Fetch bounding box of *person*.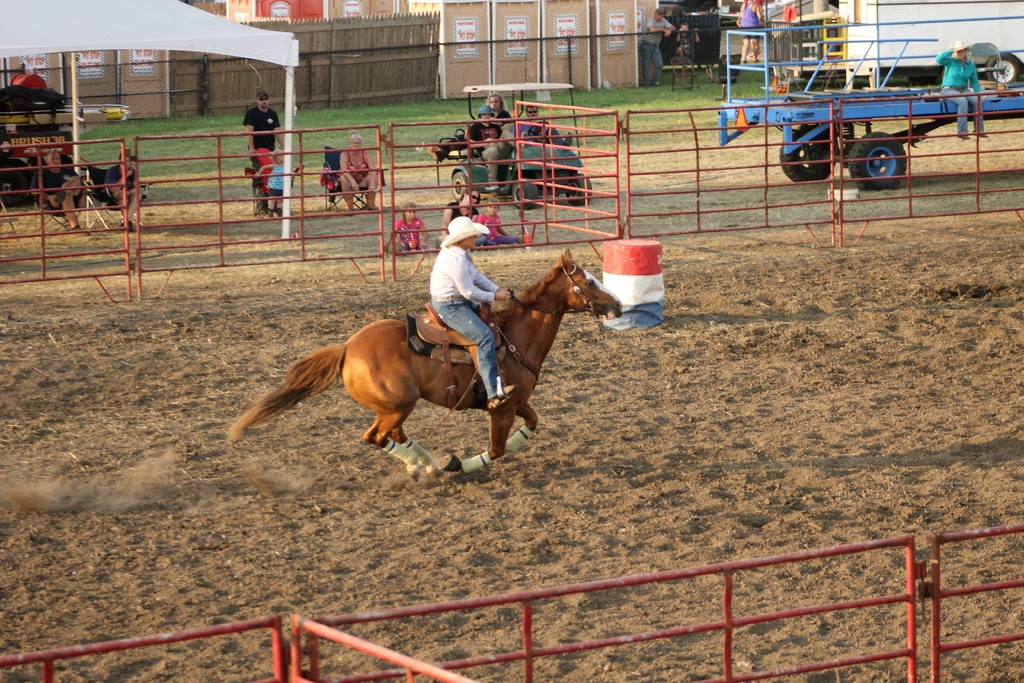
Bbox: (left=641, top=10, right=675, bottom=89).
